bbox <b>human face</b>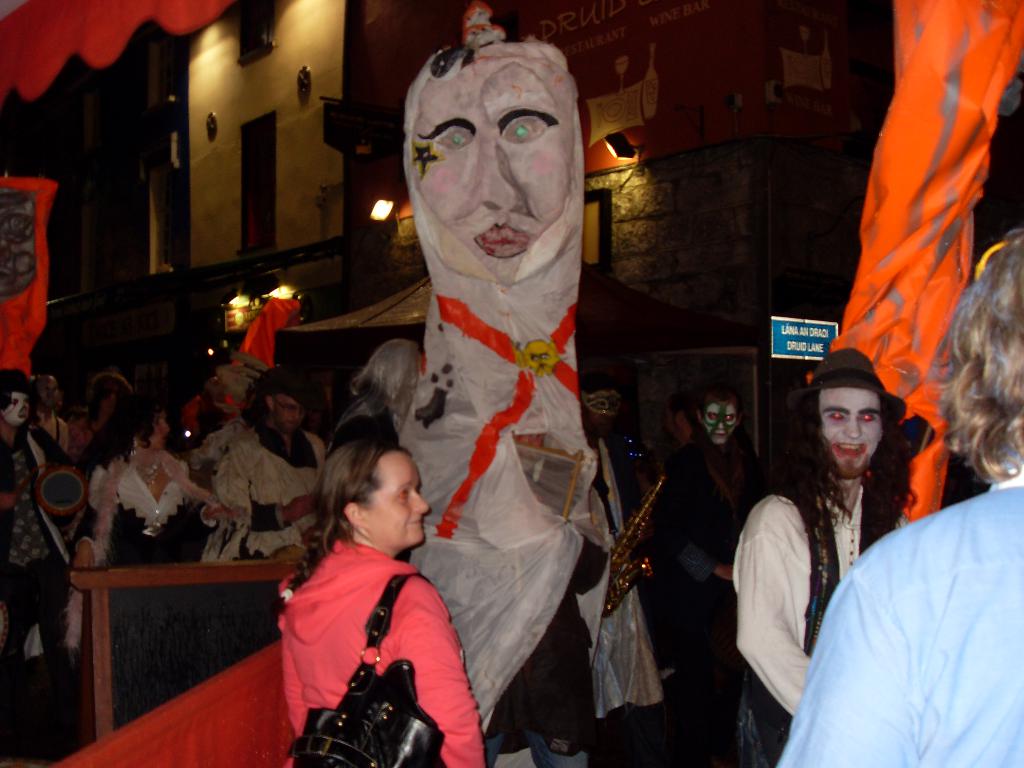
[x1=705, y1=398, x2=739, y2=450]
